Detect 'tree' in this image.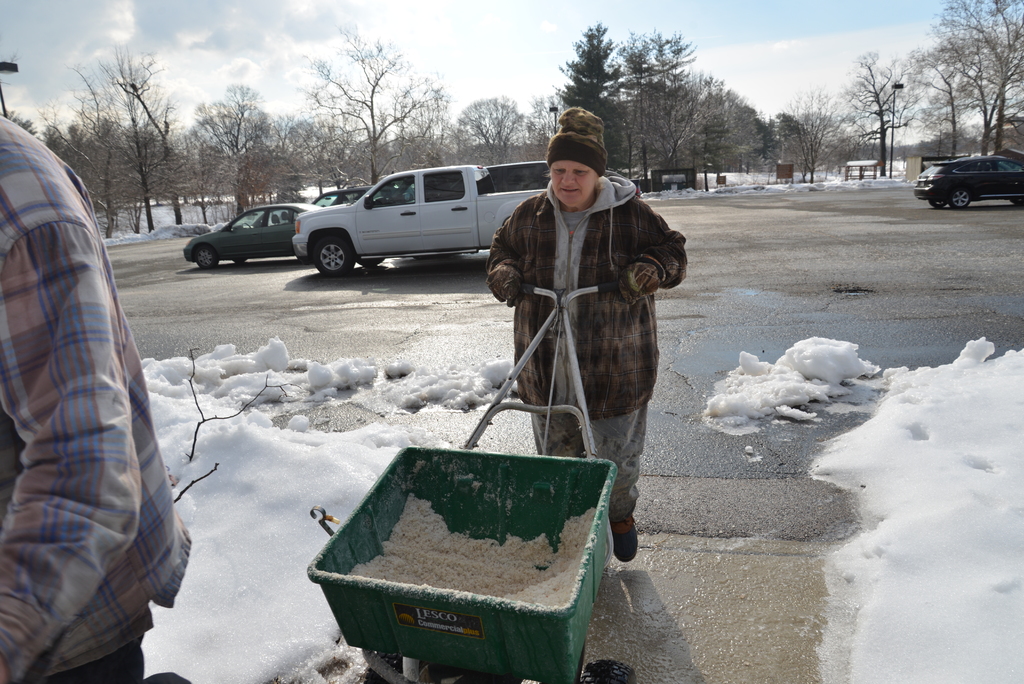
Detection: <bbox>782, 110, 851, 173</bbox>.
